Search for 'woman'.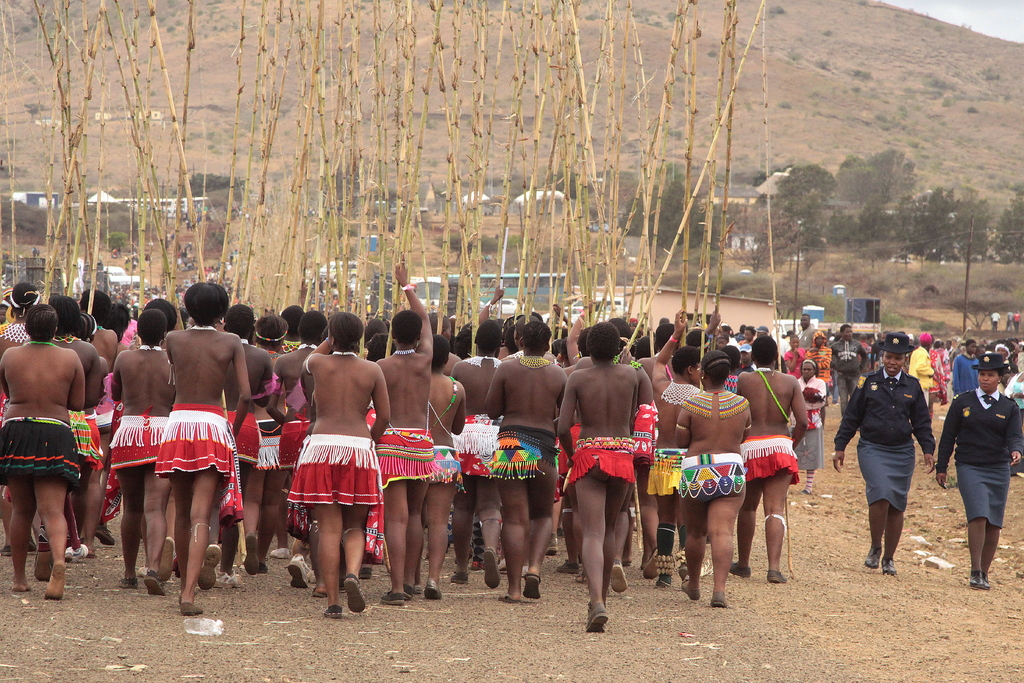
Found at region(717, 320, 739, 350).
